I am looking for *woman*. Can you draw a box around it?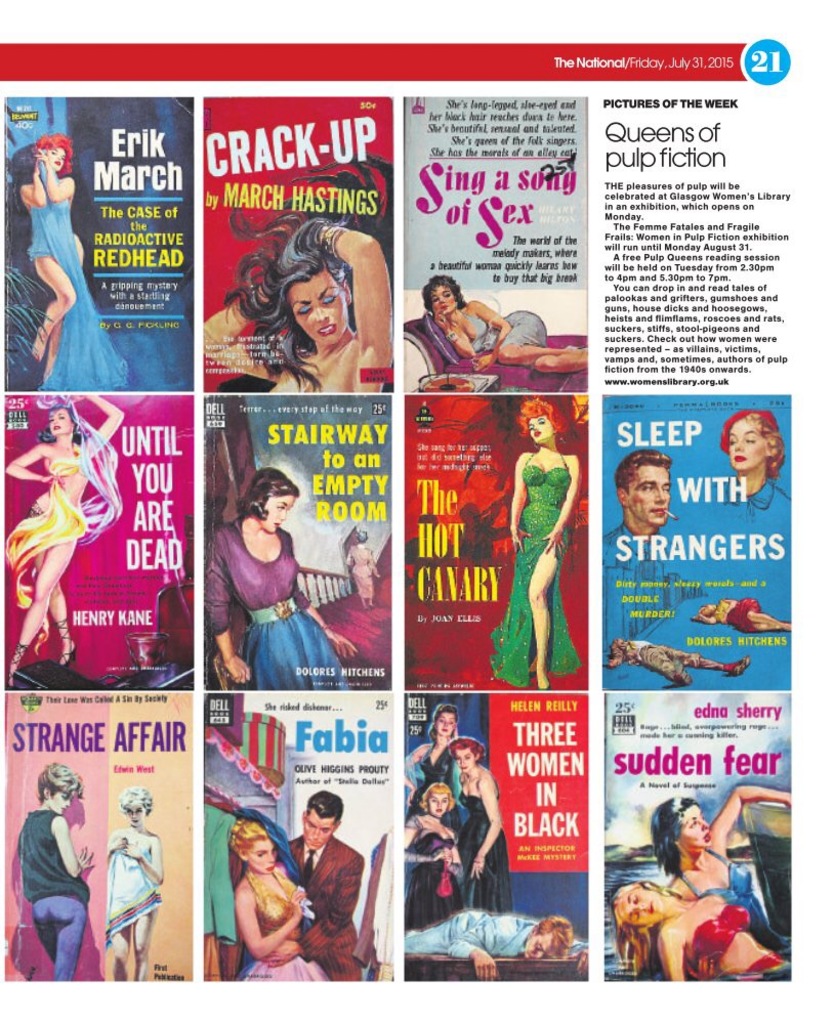
Sure, the bounding box is 450:738:517:920.
